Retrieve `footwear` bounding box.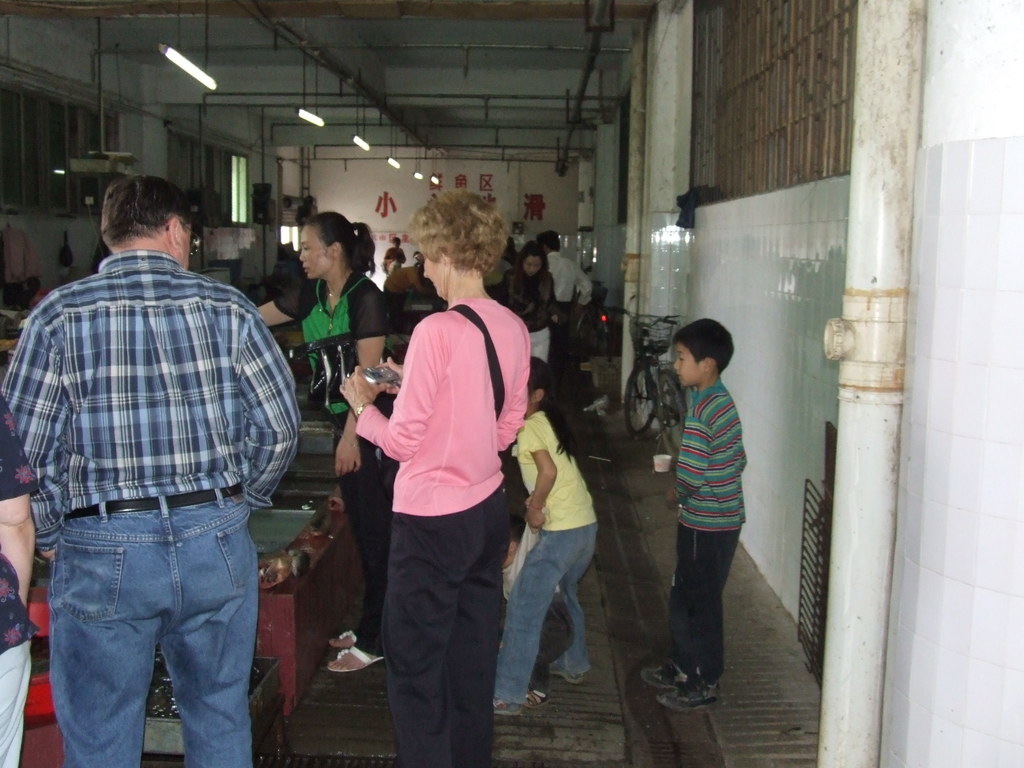
Bounding box: x1=655 y1=675 x2=712 y2=718.
